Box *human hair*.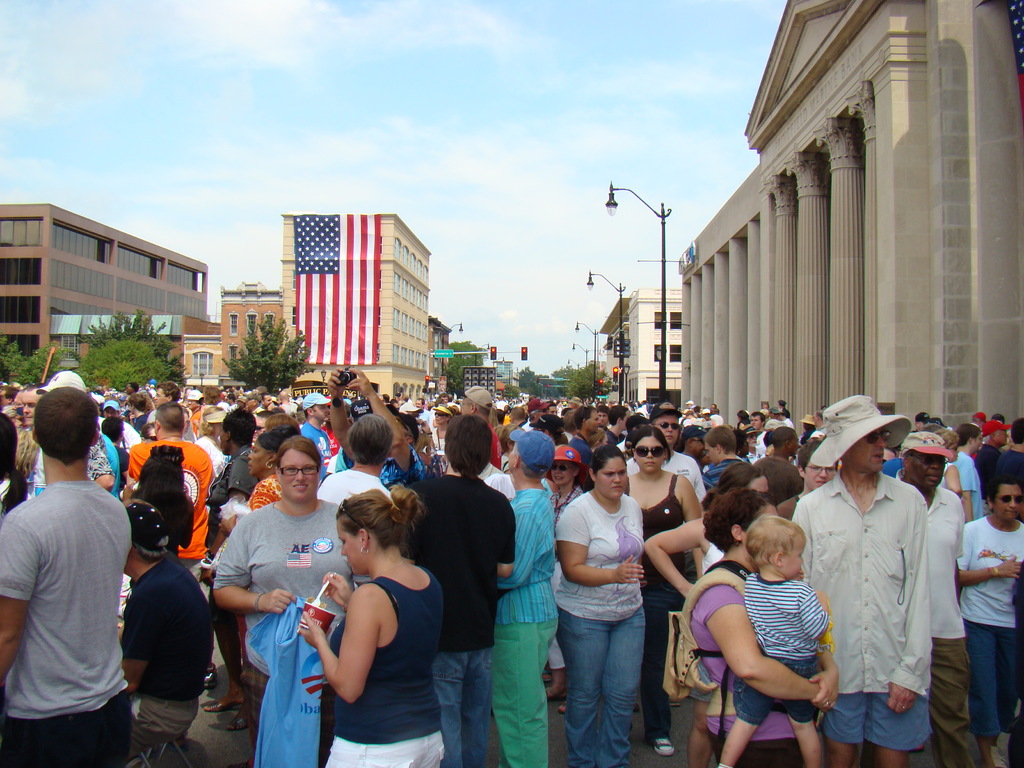
l=156, t=381, r=180, b=403.
